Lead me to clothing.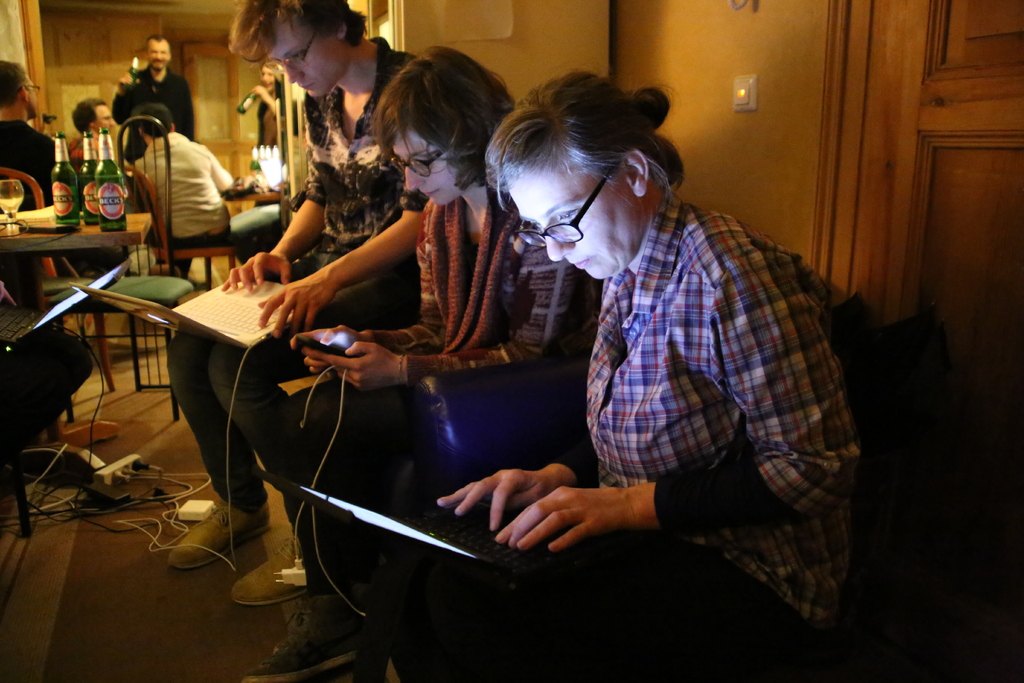
Lead to 0, 331, 97, 447.
